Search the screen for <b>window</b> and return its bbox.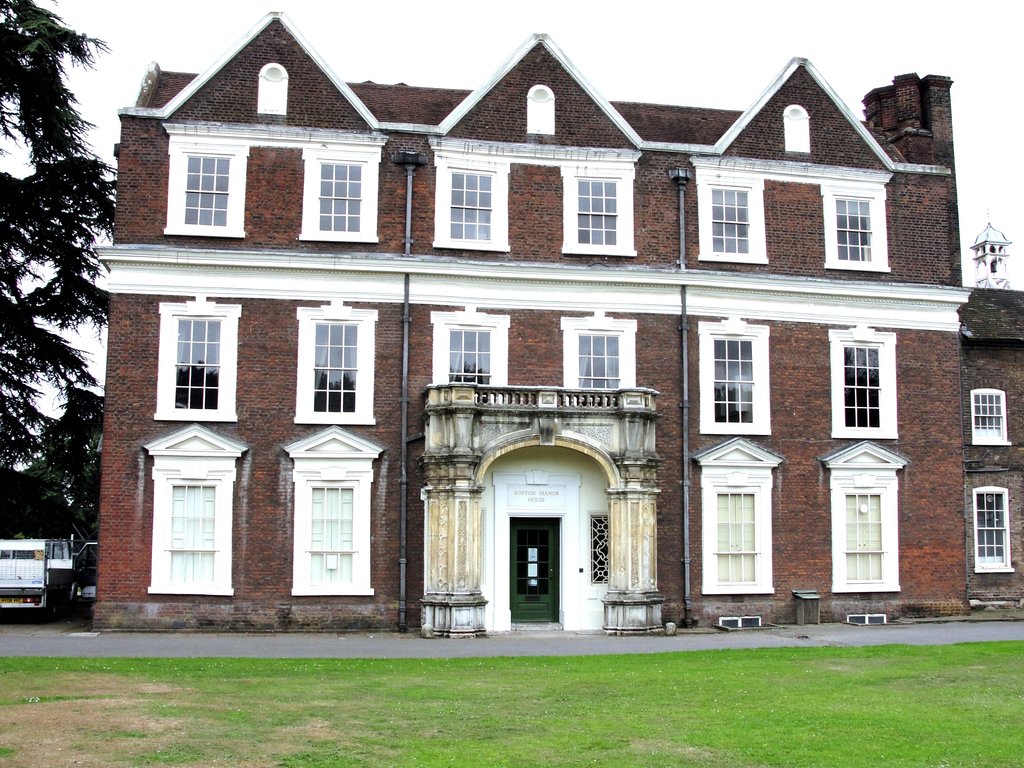
Found: select_region(972, 388, 1015, 447).
